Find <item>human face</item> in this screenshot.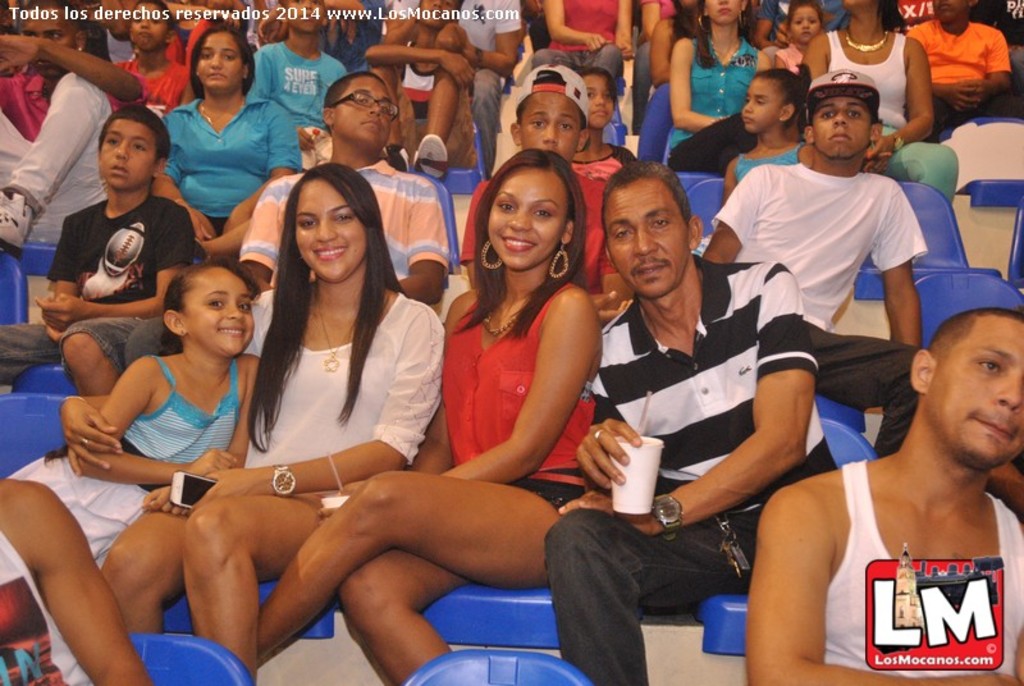
The bounding box for <item>human face</item> is Rect(611, 184, 691, 296).
